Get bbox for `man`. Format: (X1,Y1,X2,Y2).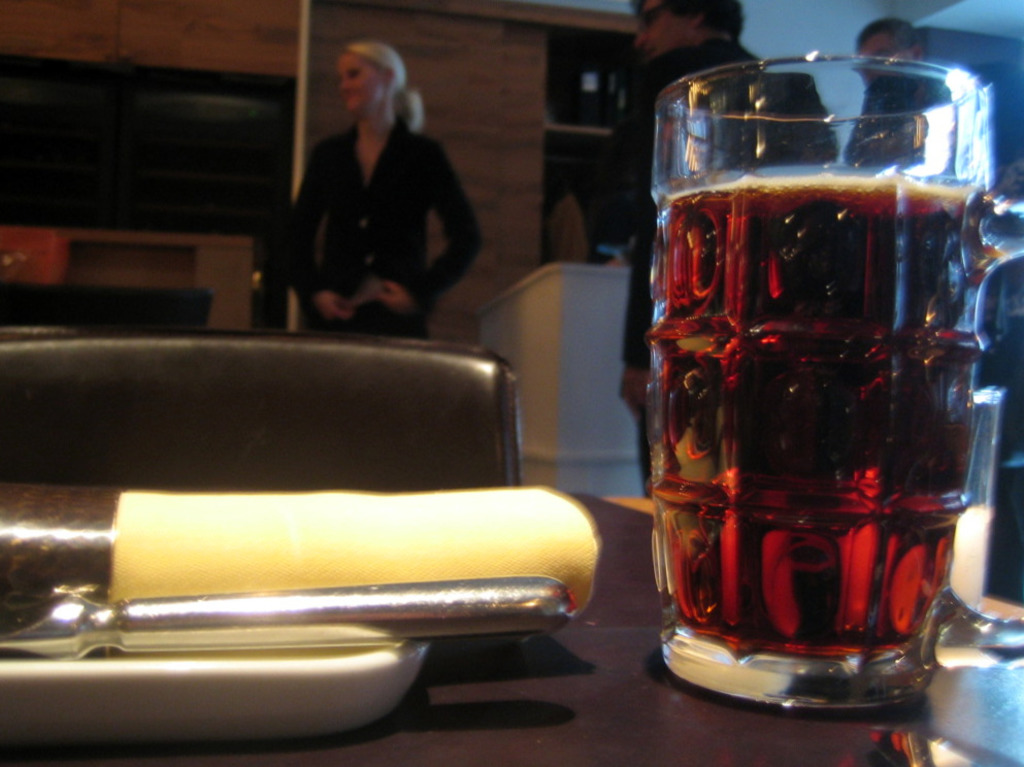
(859,22,927,63).
